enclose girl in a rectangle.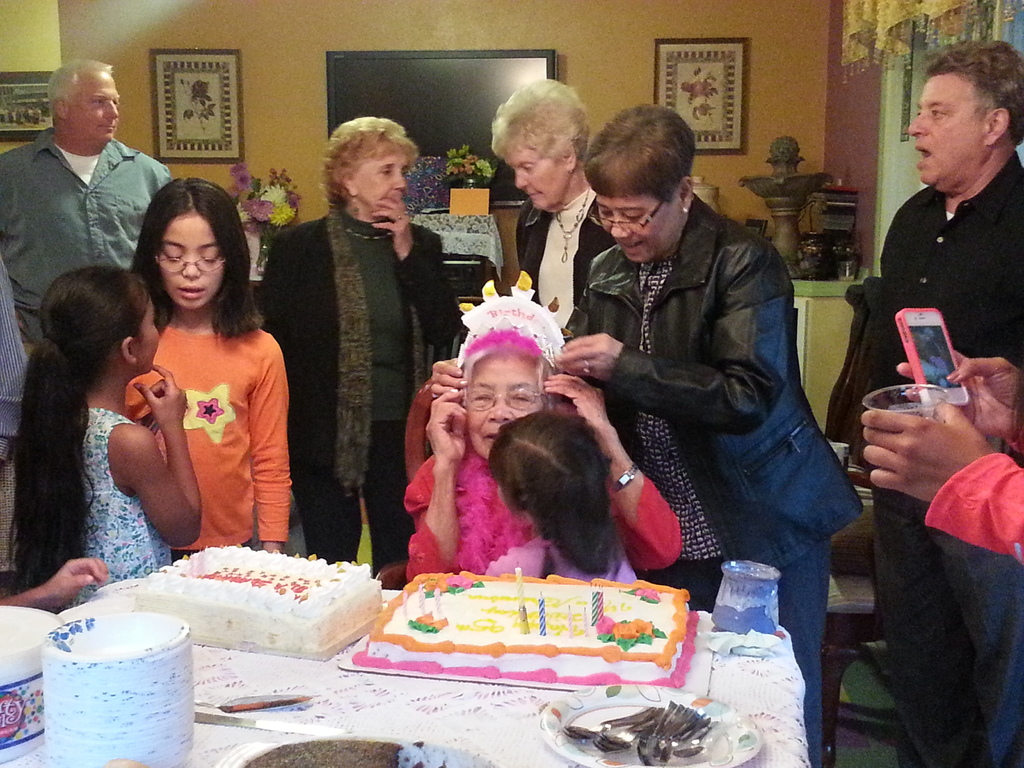
l=6, t=267, r=203, b=608.
